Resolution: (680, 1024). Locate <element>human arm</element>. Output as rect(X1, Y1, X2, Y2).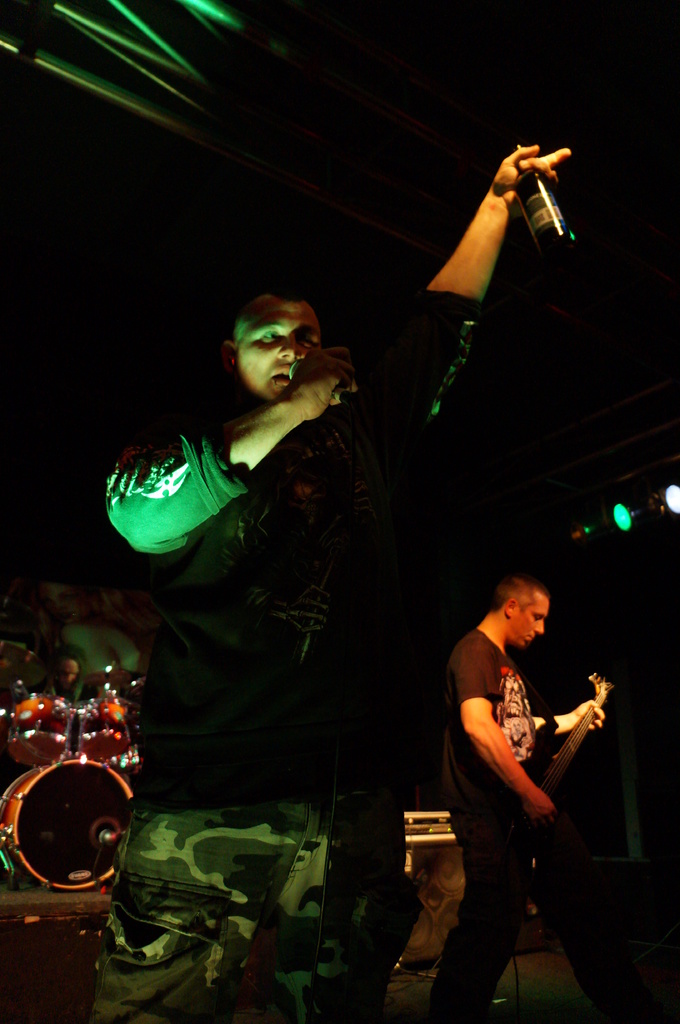
rect(452, 648, 551, 832).
